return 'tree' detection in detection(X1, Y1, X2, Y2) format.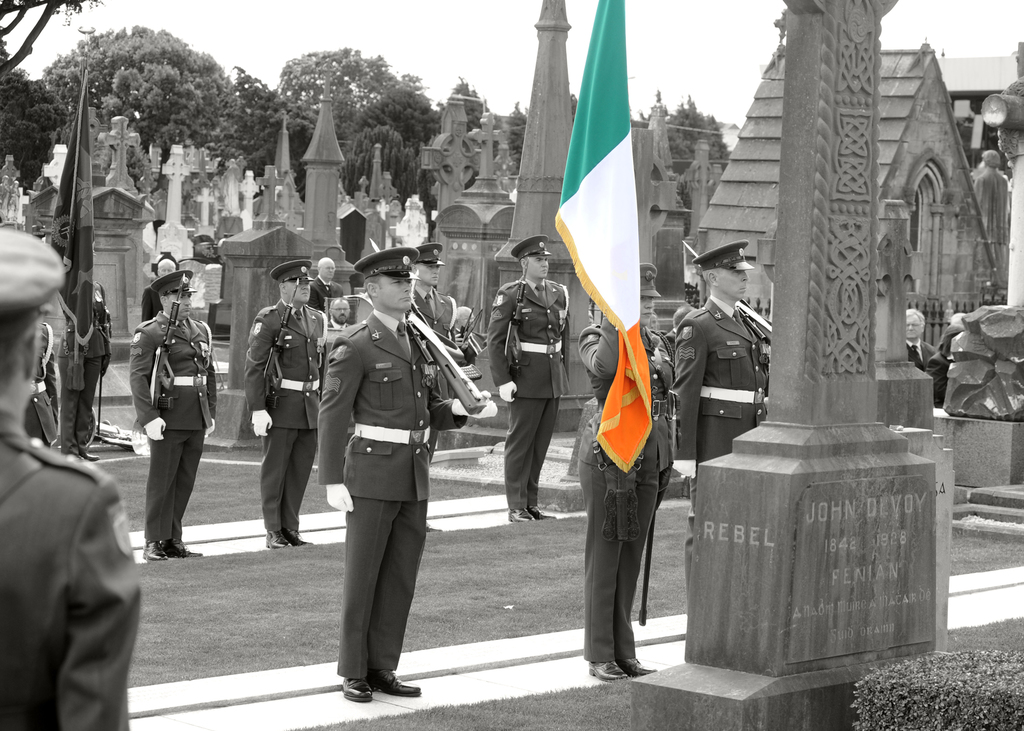
detection(266, 38, 527, 220).
